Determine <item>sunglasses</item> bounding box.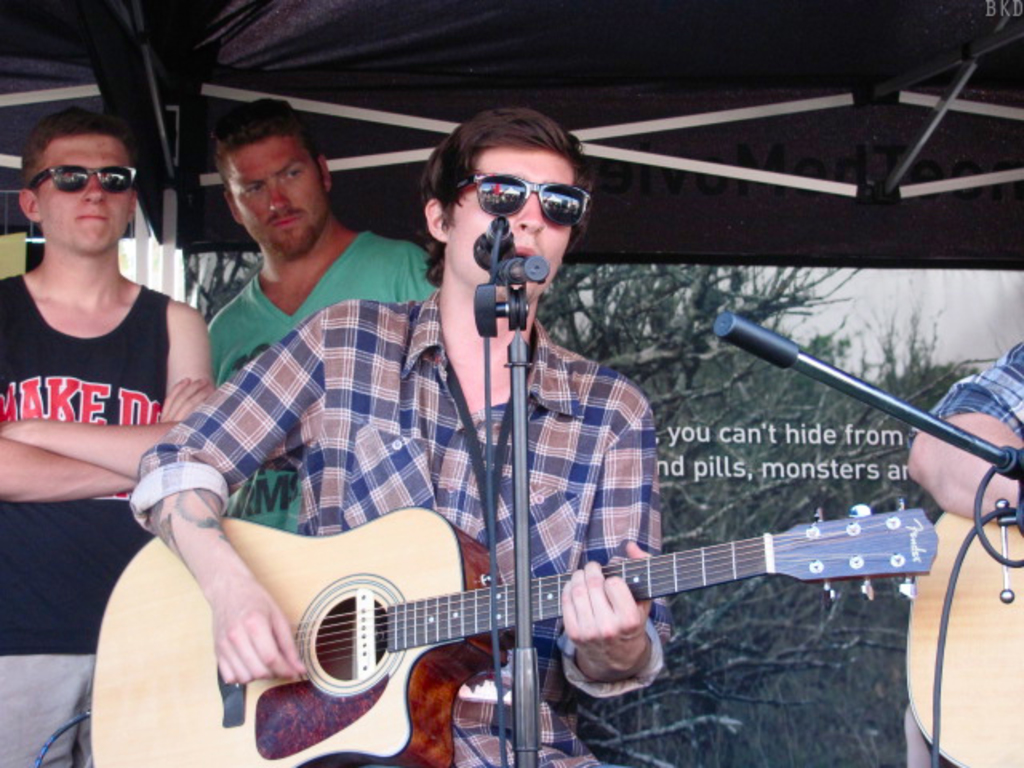
Determined: l=458, t=173, r=589, b=222.
